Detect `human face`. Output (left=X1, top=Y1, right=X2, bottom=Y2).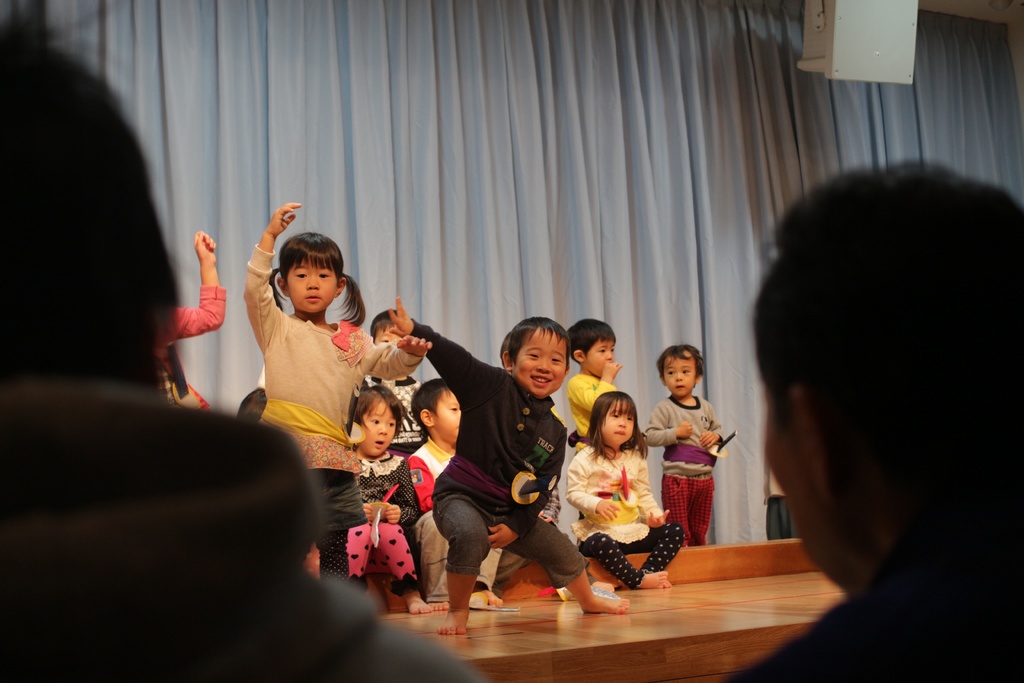
(left=584, top=343, right=614, bottom=377).
